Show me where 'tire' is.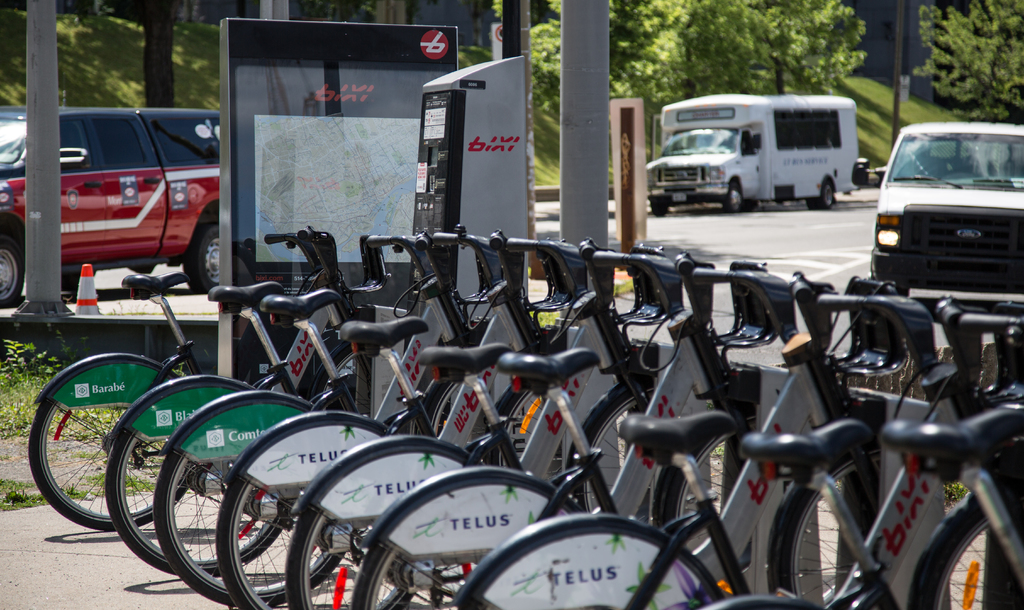
'tire' is at BBox(723, 184, 742, 210).
